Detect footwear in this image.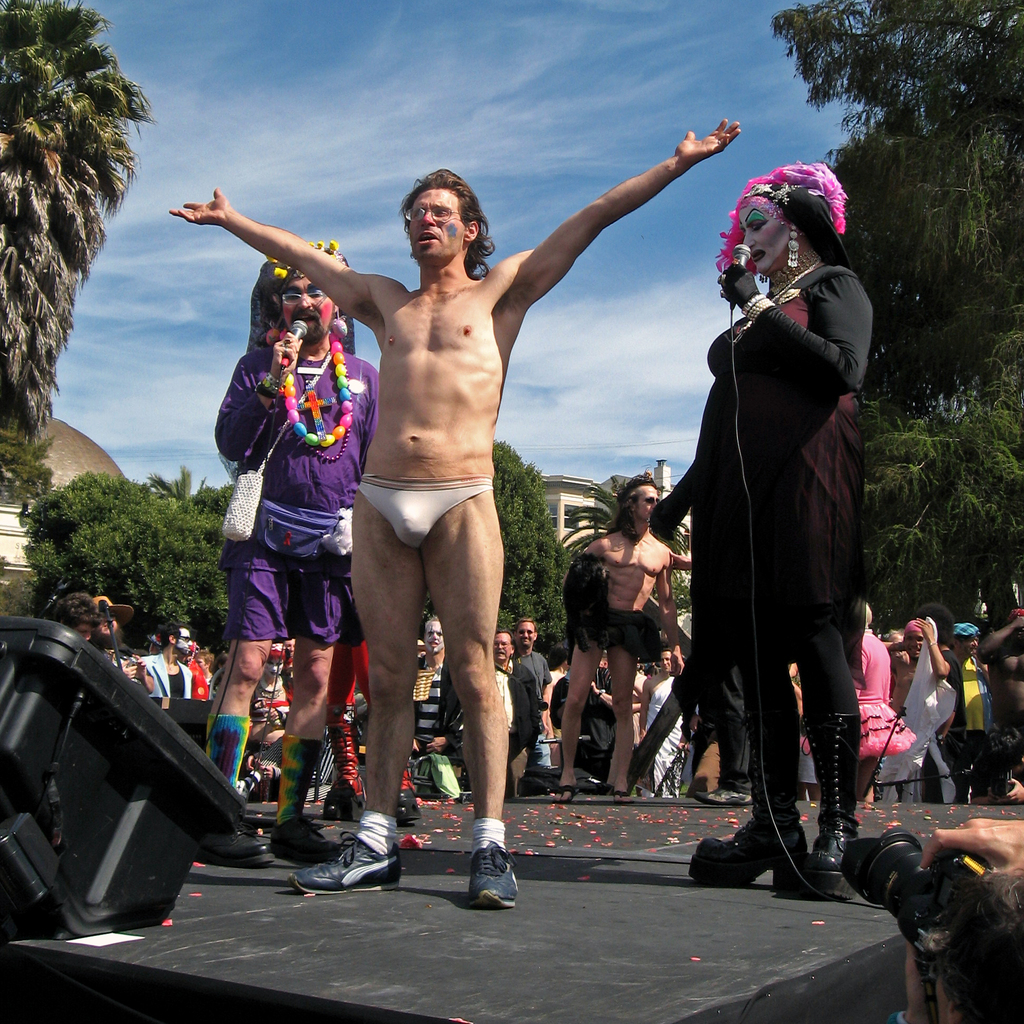
Detection: bbox(396, 787, 420, 822).
